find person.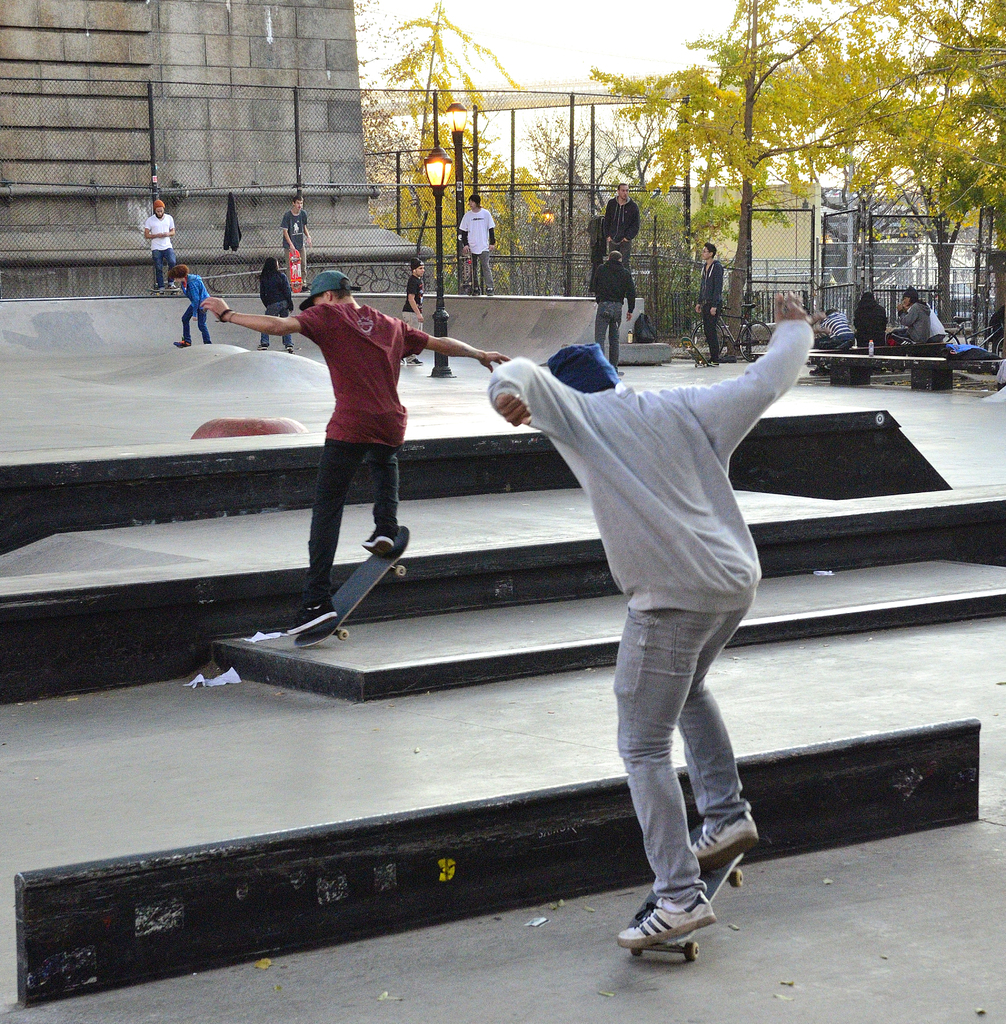
260,257,293,355.
